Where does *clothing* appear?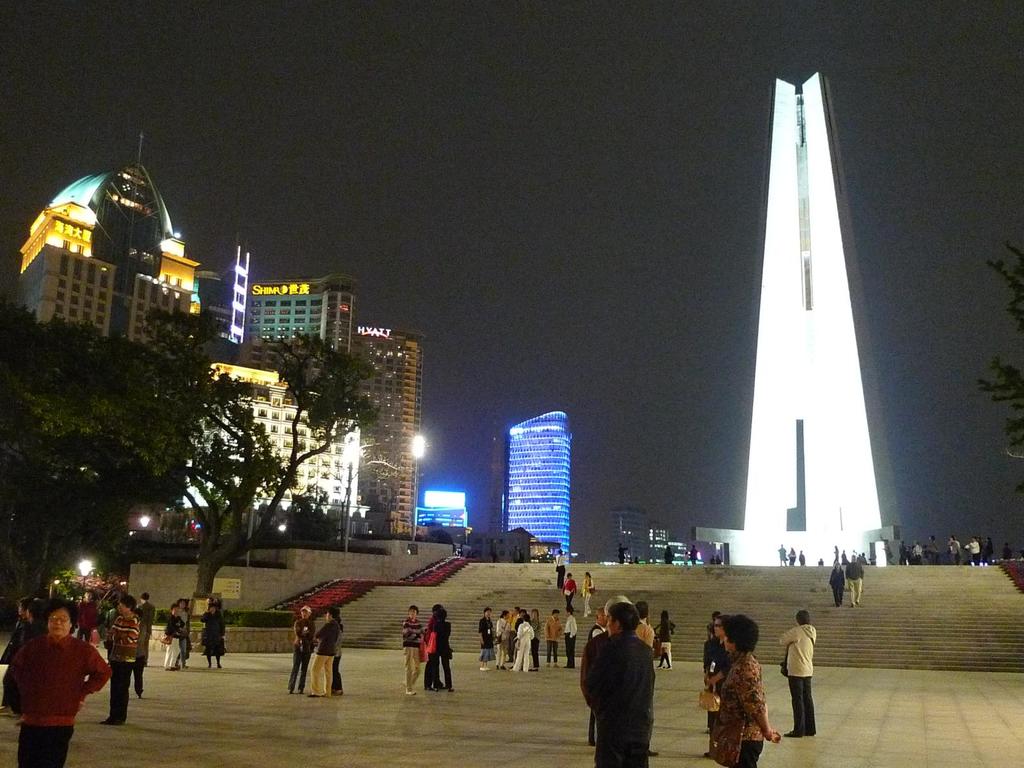
Appears at pyautogui.locateOnScreen(685, 547, 697, 561).
